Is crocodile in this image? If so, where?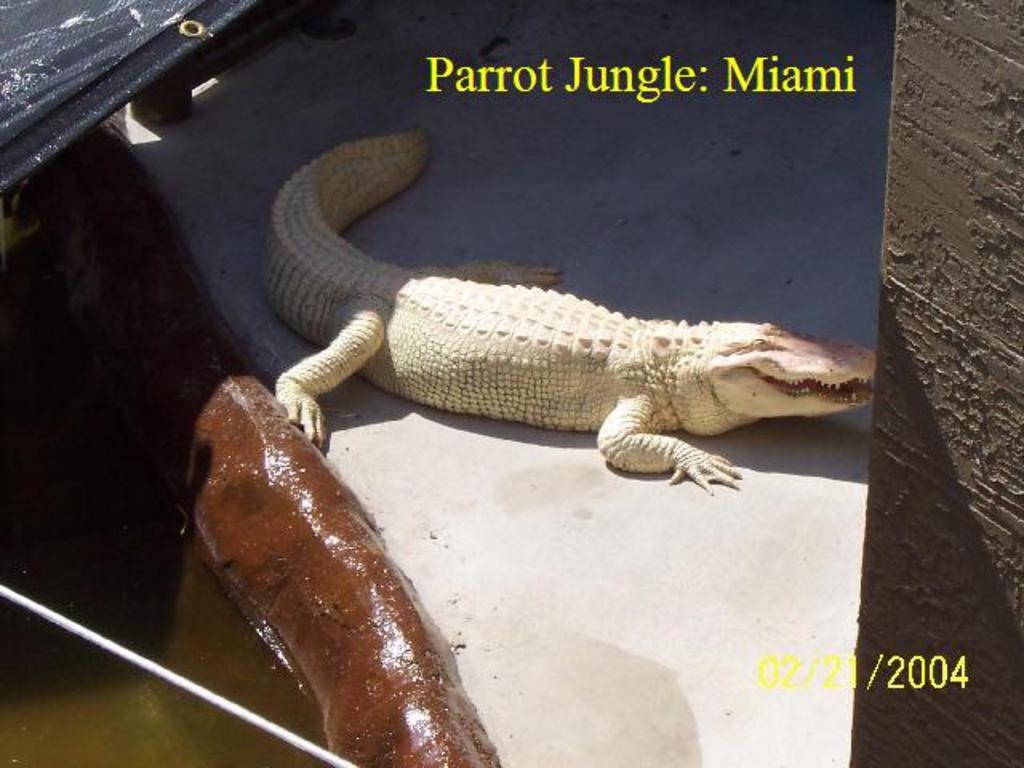
Yes, at [274,128,877,491].
